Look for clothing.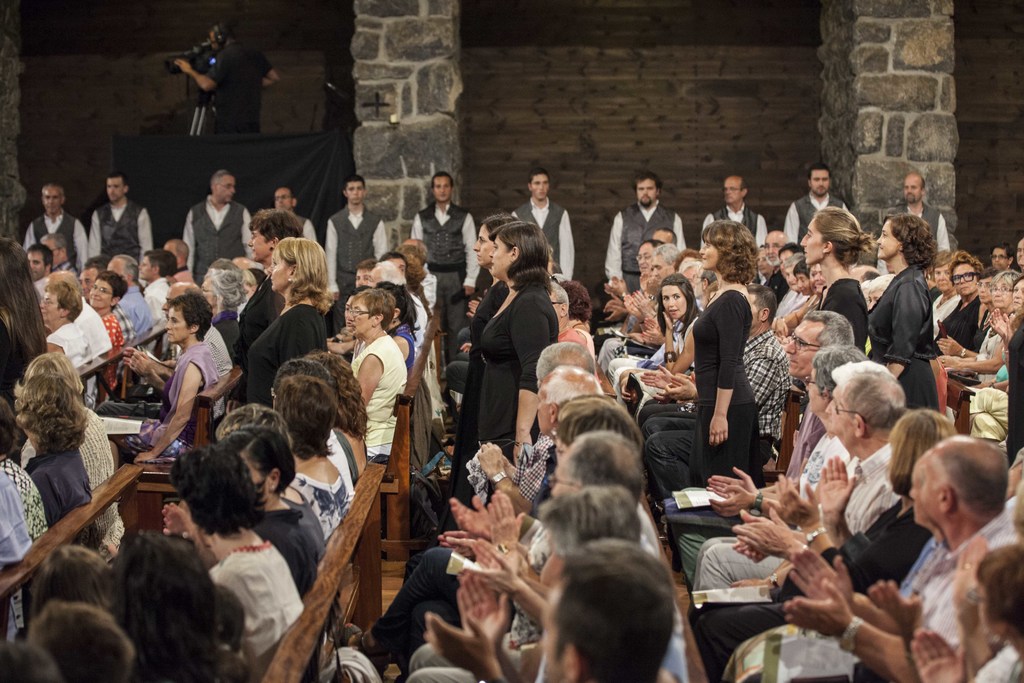
Found: <box>872,201,952,263</box>.
